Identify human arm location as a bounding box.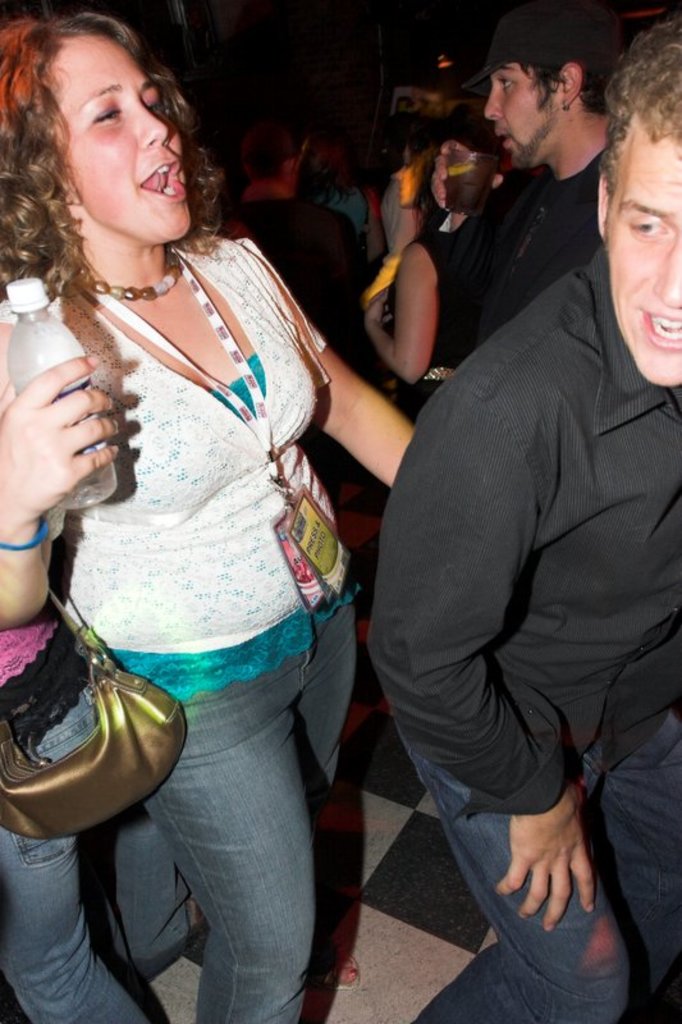
(5,317,129,634).
